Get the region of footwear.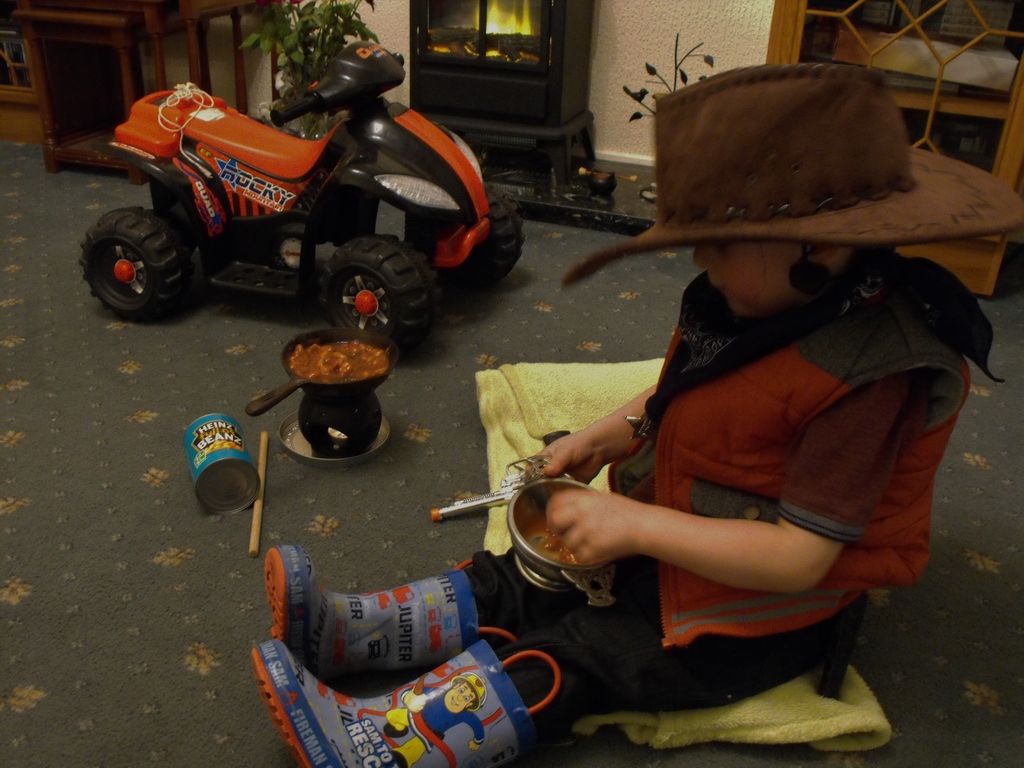
(247,635,567,767).
